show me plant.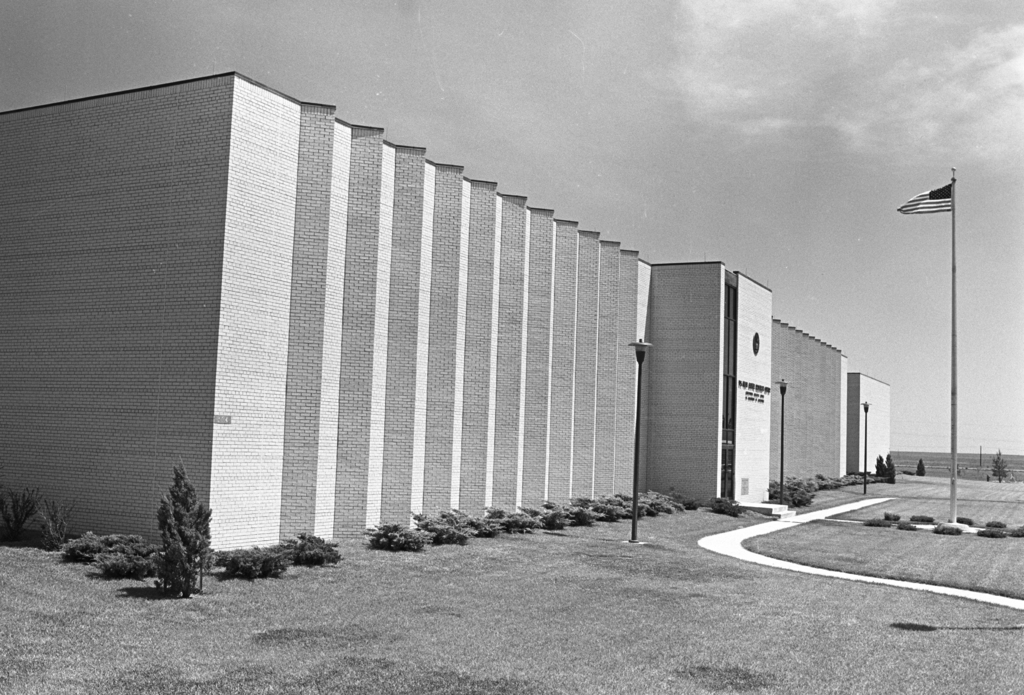
plant is here: locate(483, 500, 541, 542).
